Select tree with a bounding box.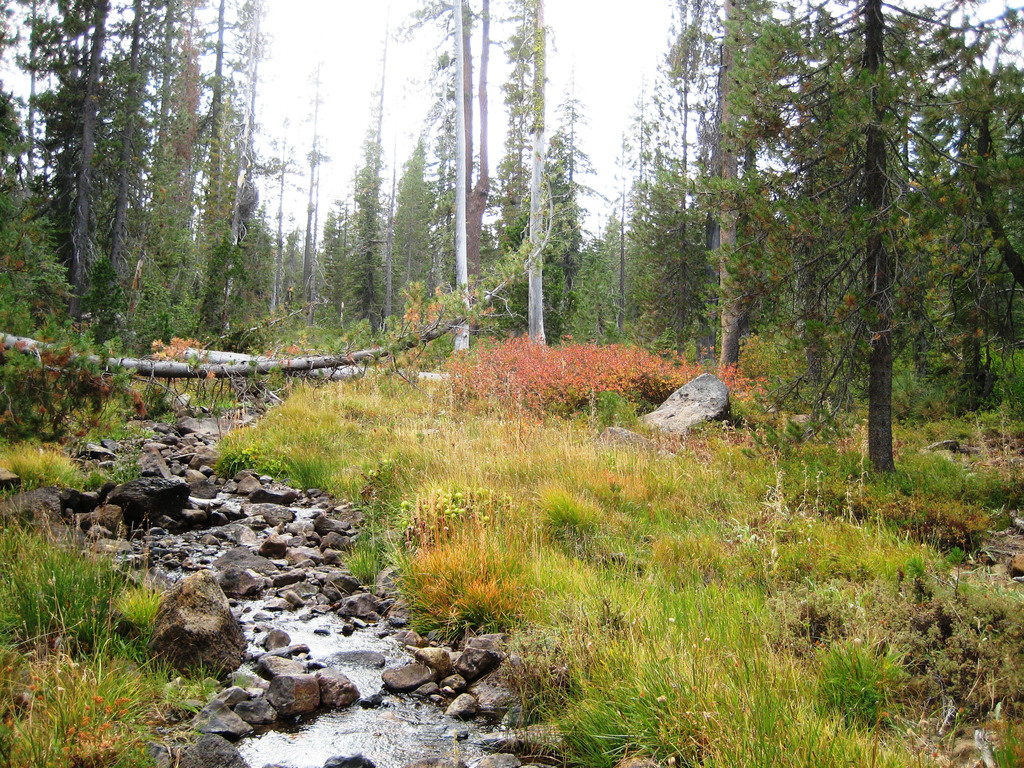
[x1=778, y1=0, x2=865, y2=454].
